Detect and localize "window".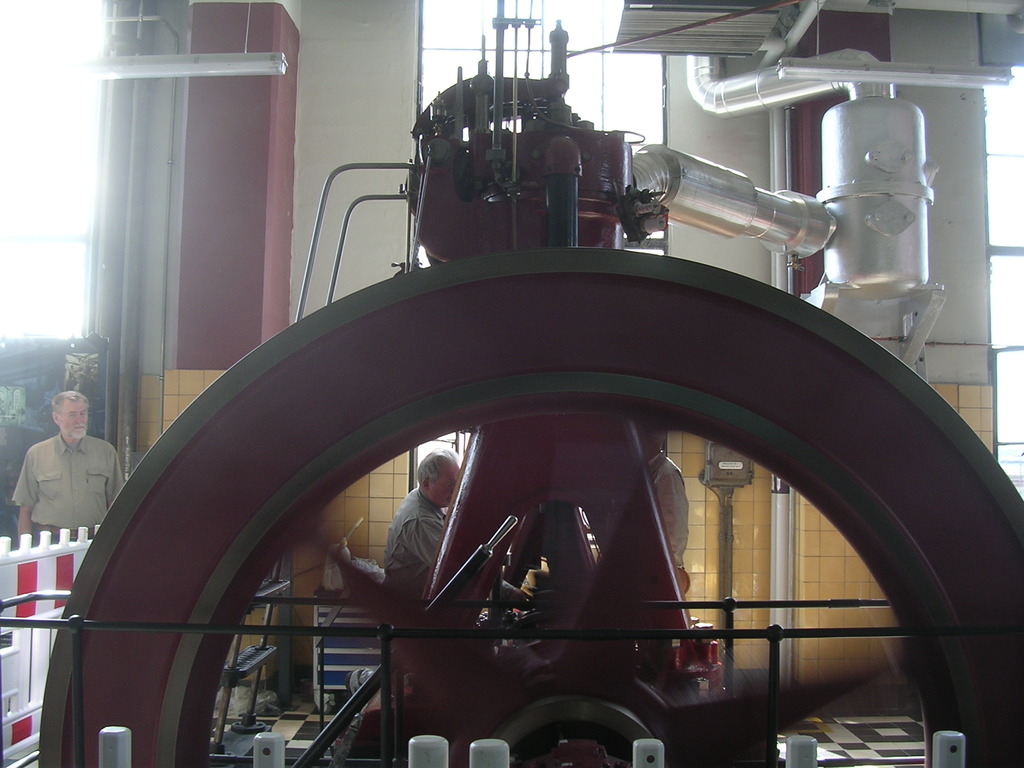
Localized at crop(406, 0, 665, 268).
